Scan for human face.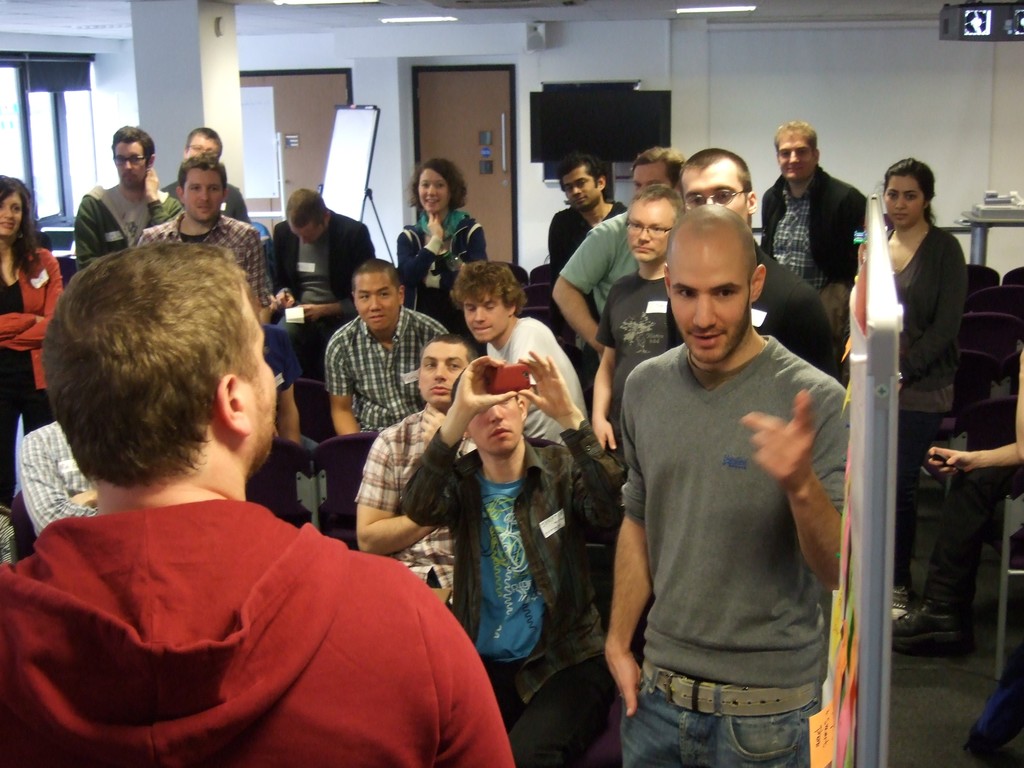
Scan result: {"x1": 778, "y1": 134, "x2": 815, "y2": 178}.
